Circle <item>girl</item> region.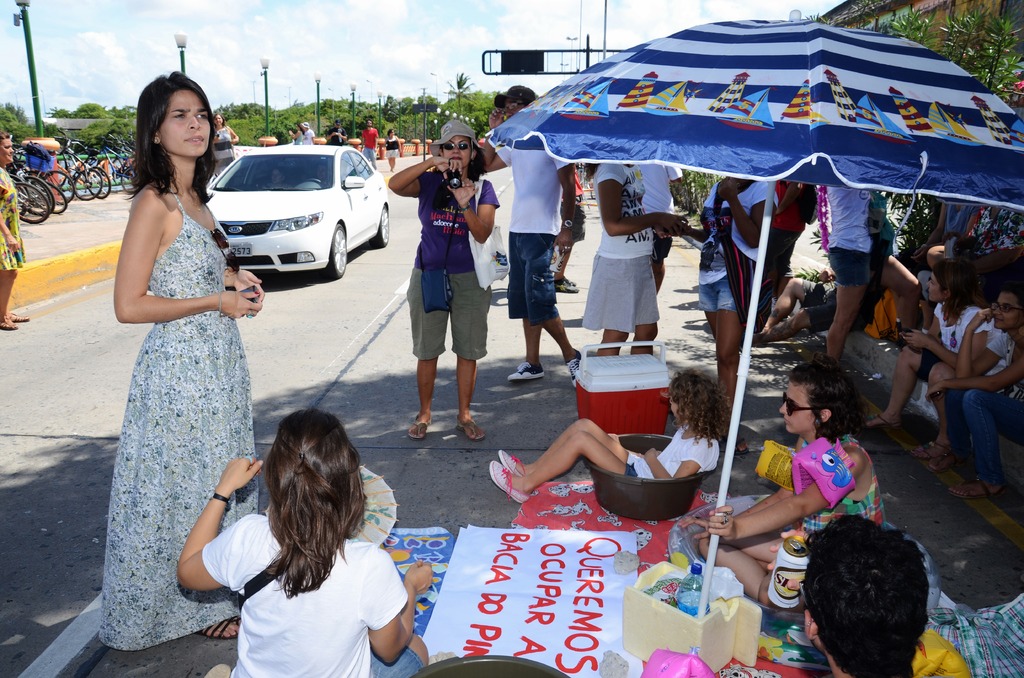
Region: select_region(677, 355, 884, 611).
